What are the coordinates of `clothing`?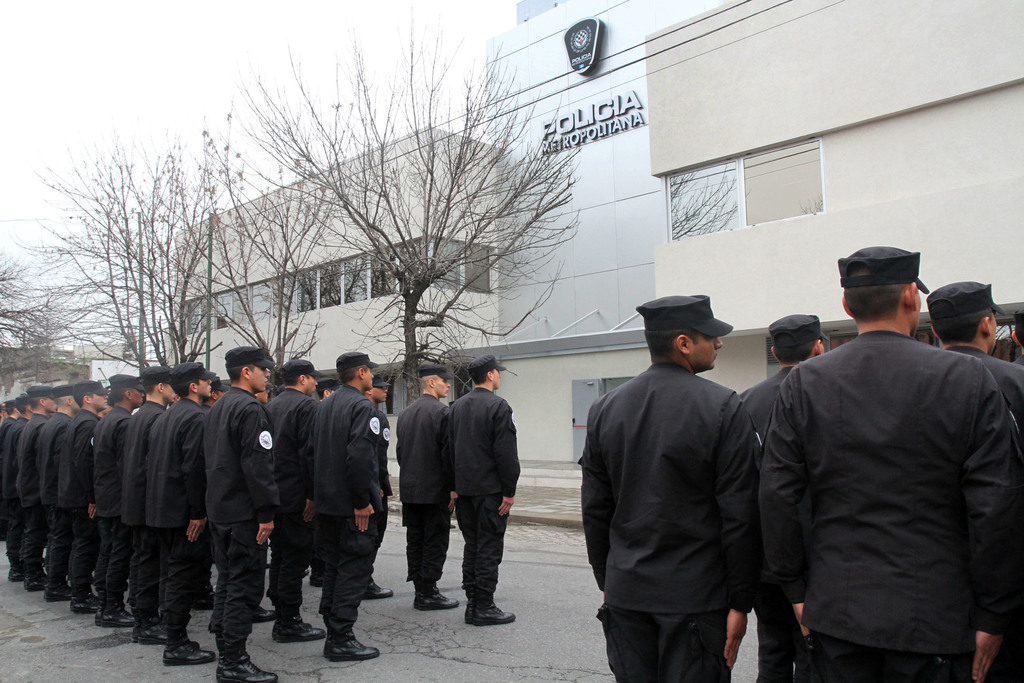
[left=959, top=348, right=1023, bottom=425].
